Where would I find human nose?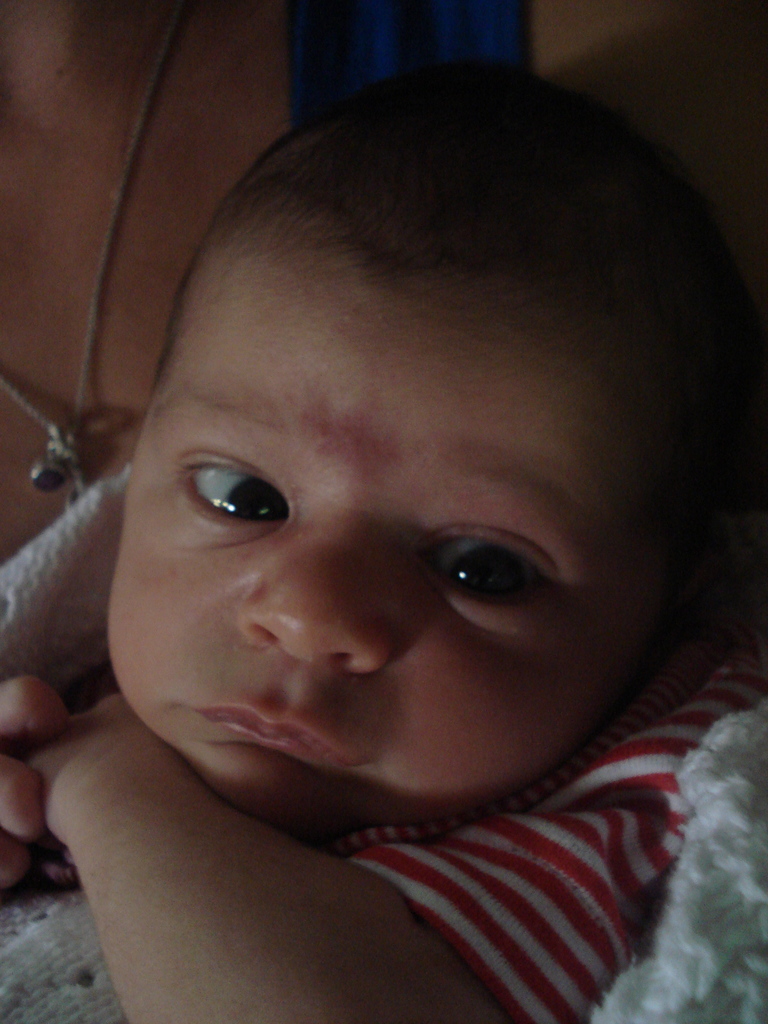
At 233/511/380/672.
